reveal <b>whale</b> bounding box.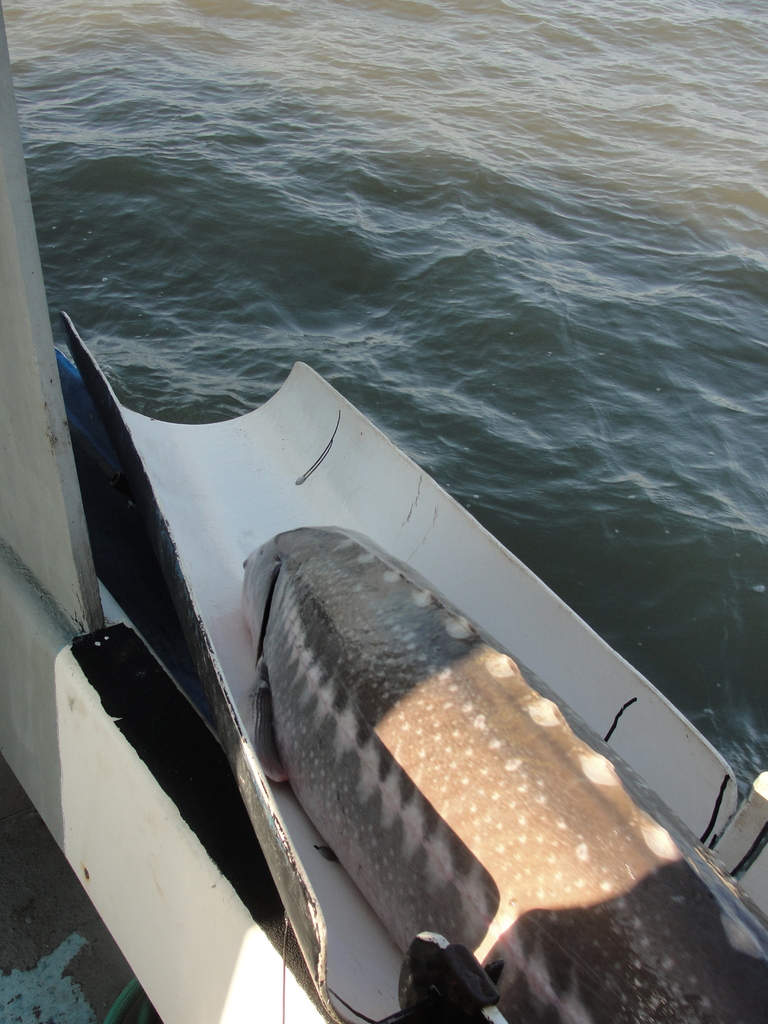
Revealed: BBox(255, 518, 764, 1023).
